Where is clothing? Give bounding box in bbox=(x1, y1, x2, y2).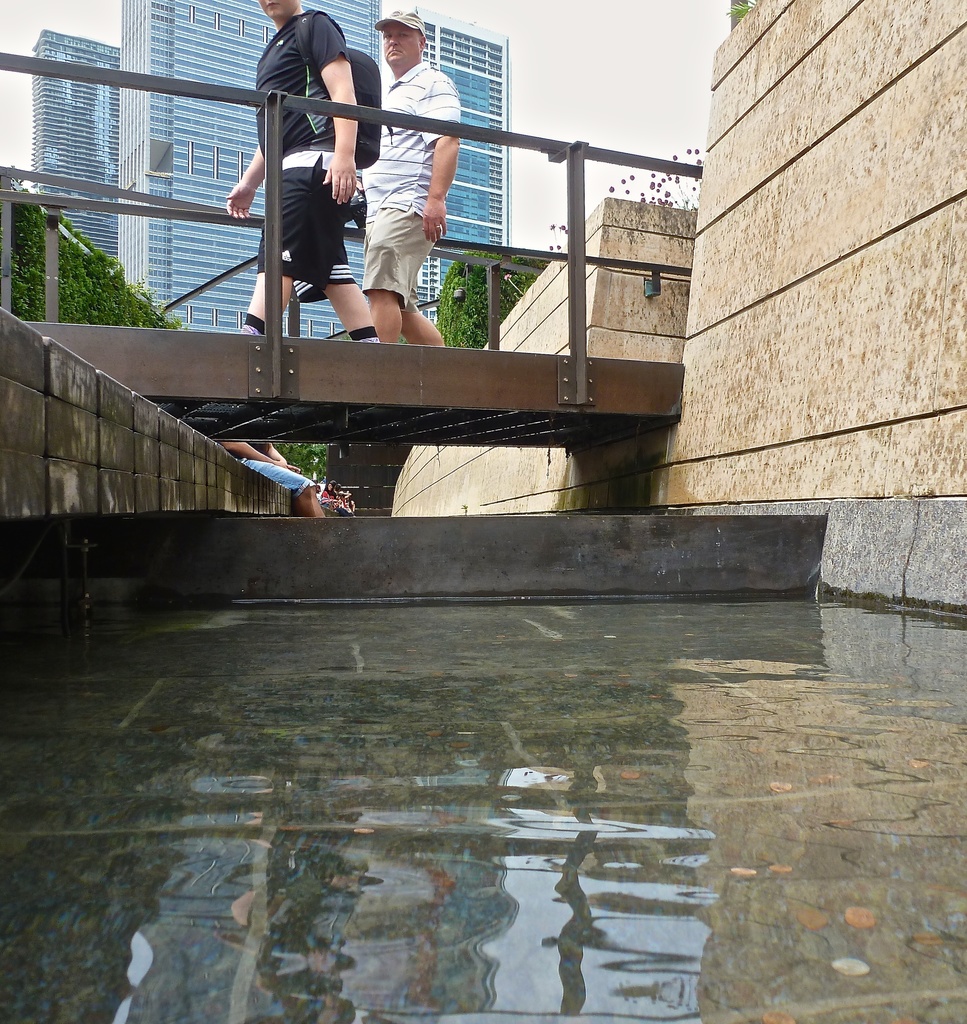
bbox=(250, 6, 359, 280).
